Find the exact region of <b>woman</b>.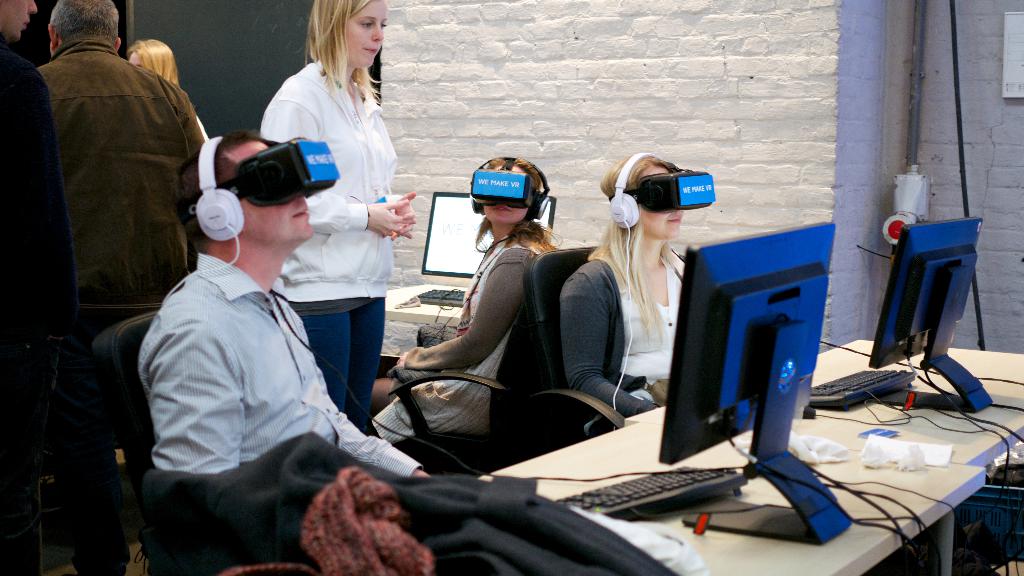
Exact region: l=554, t=152, r=697, b=431.
